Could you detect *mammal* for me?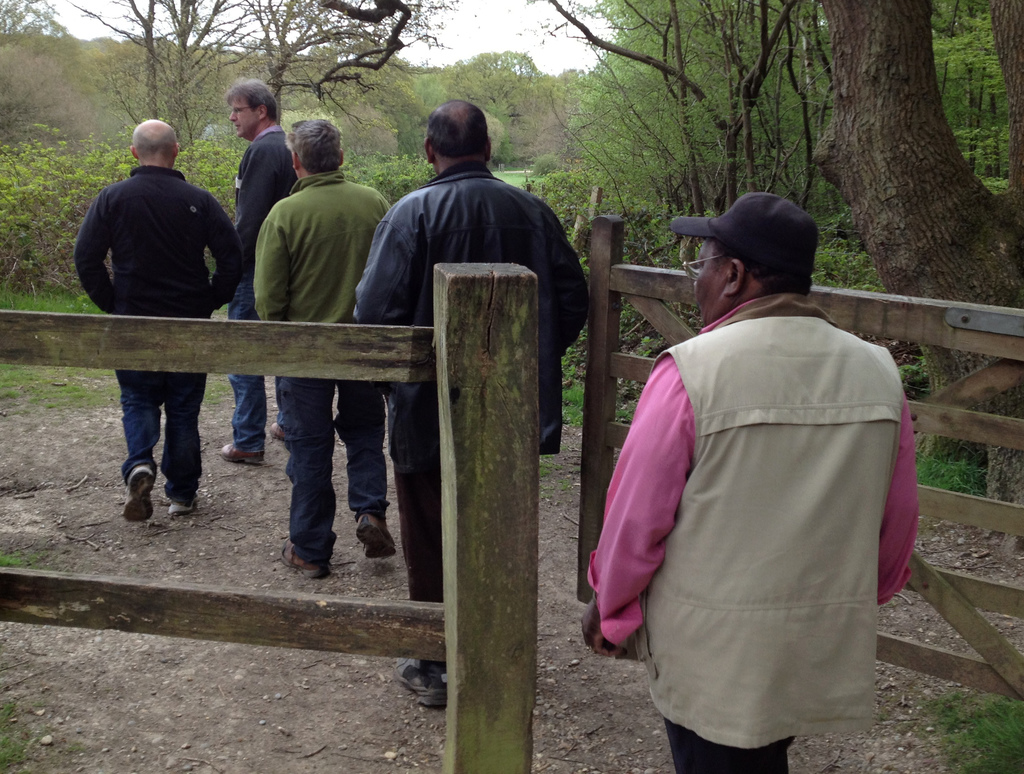
Detection result: (358, 101, 591, 704).
